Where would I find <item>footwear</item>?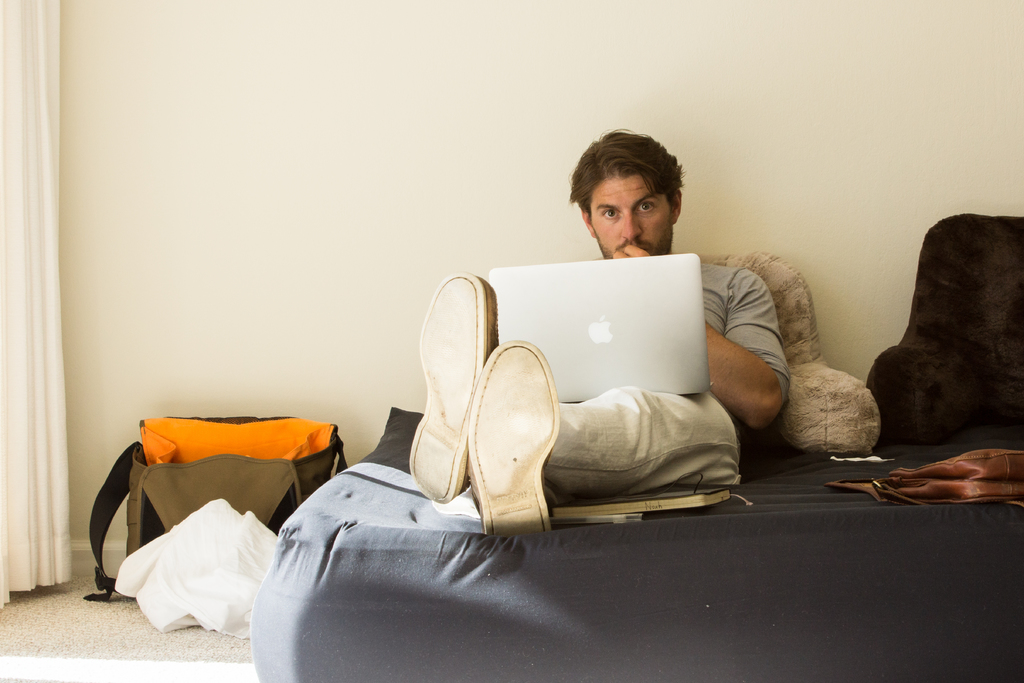
At x1=408 y1=268 x2=507 y2=506.
